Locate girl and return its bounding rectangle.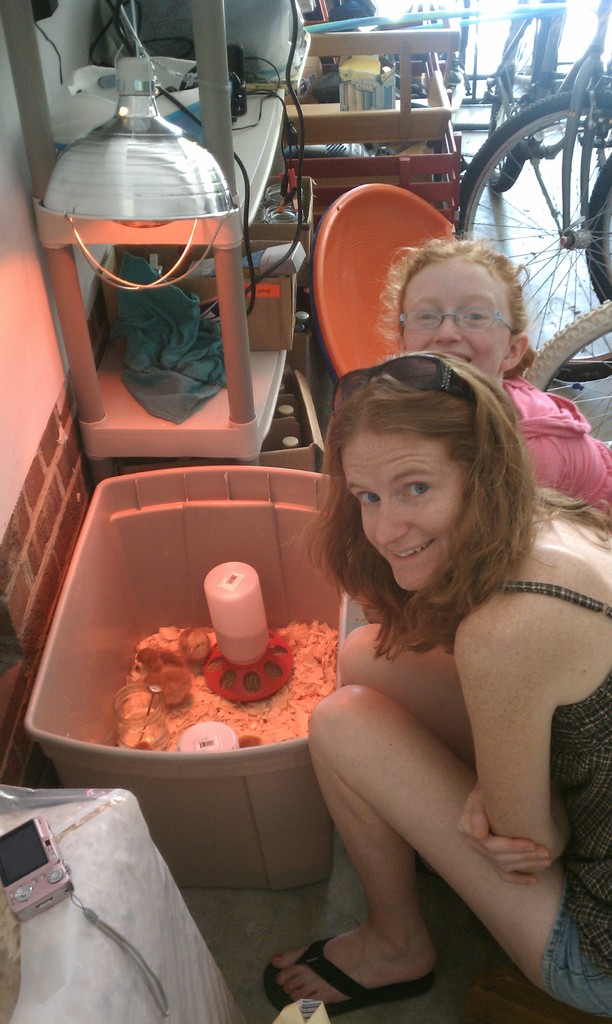
{"left": 261, "top": 351, "right": 611, "bottom": 1023}.
